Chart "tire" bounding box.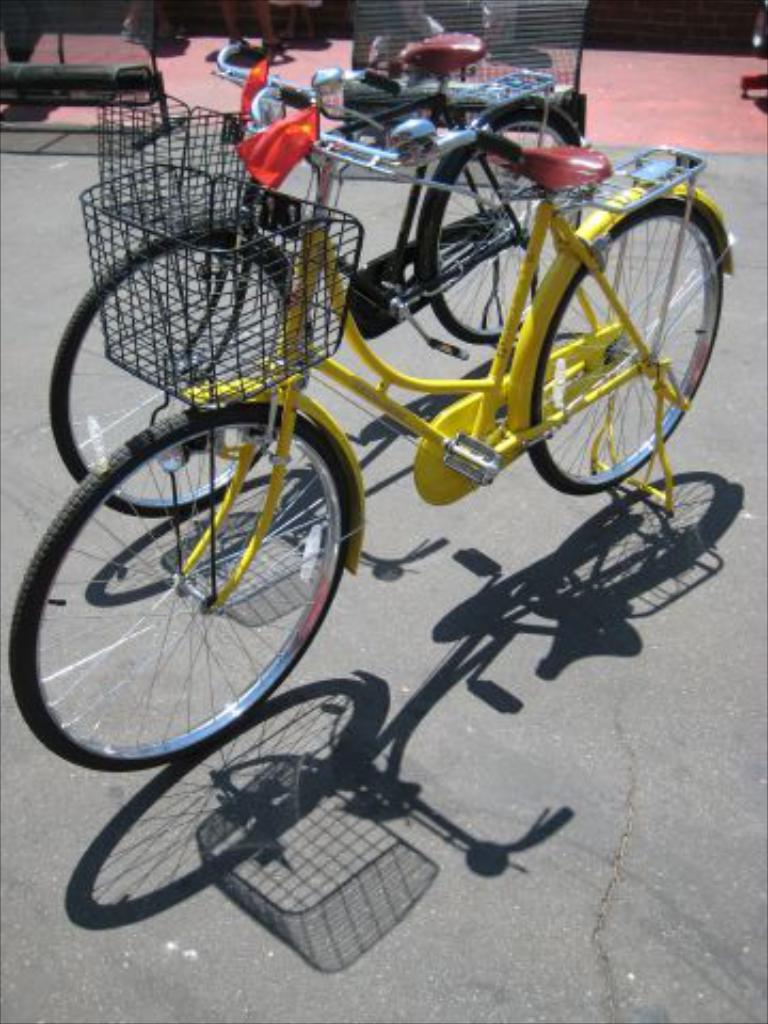
Charted: bbox=(521, 192, 725, 495).
